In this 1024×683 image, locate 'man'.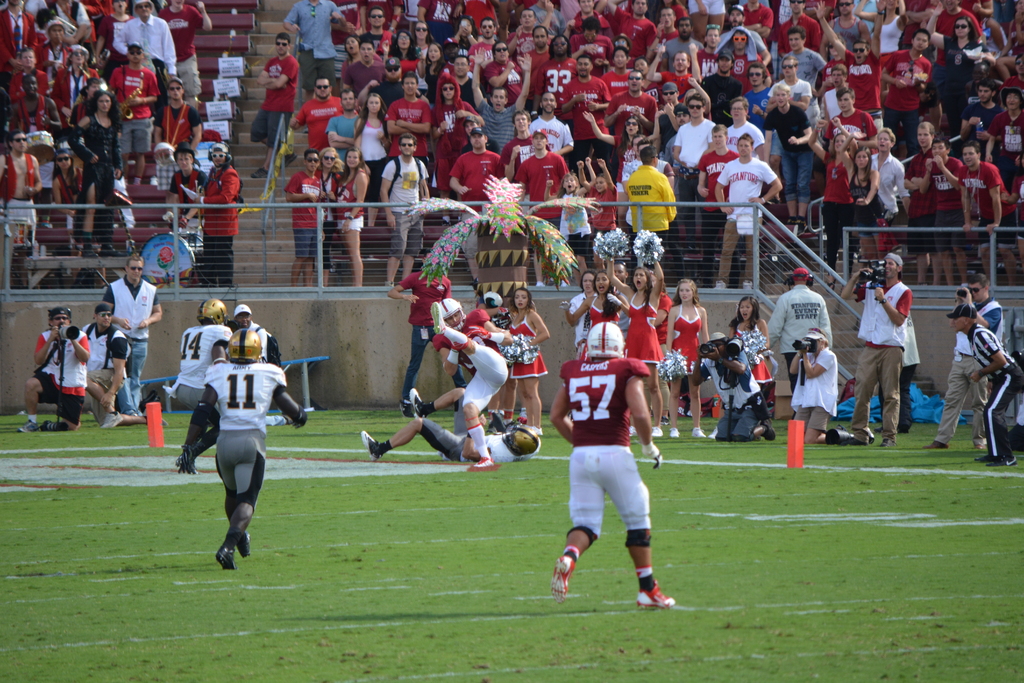
Bounding box: pyautogui.locateOnScreen(0, 129, 42, 288).
